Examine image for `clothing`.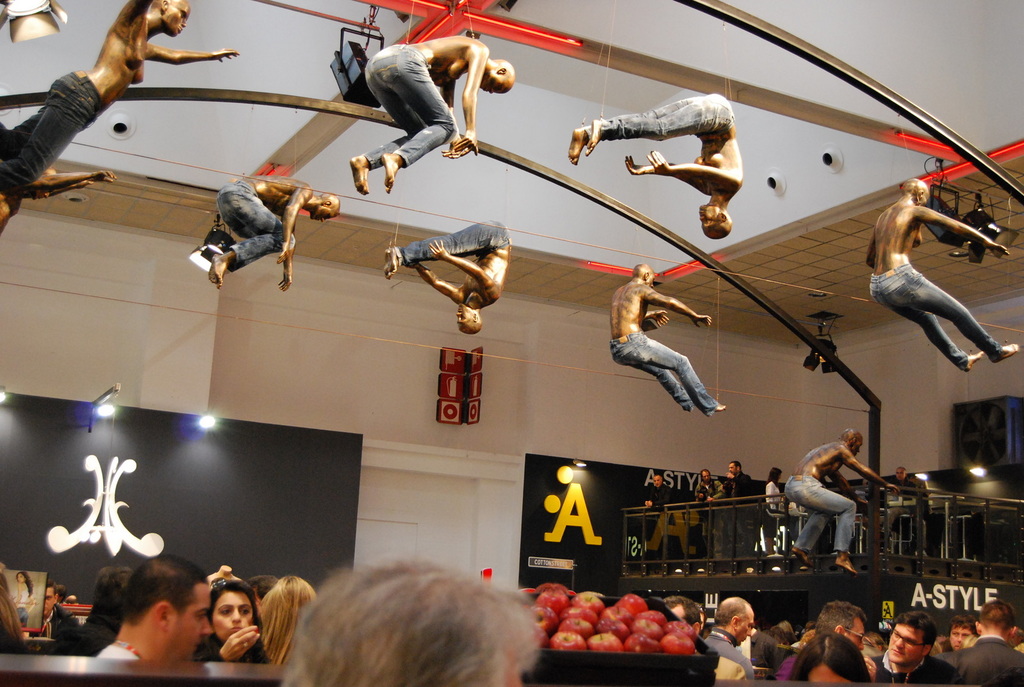
Examination result: box=[722, 470, 752, 554].
